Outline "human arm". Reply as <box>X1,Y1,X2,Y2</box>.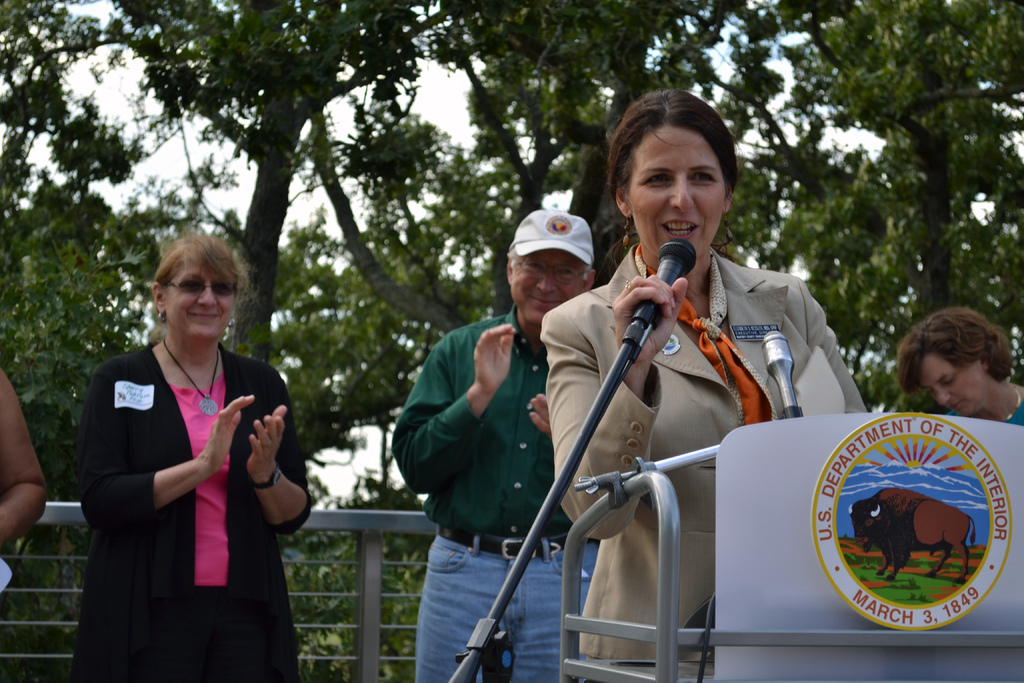
<box>554,279,693,543</box>.
